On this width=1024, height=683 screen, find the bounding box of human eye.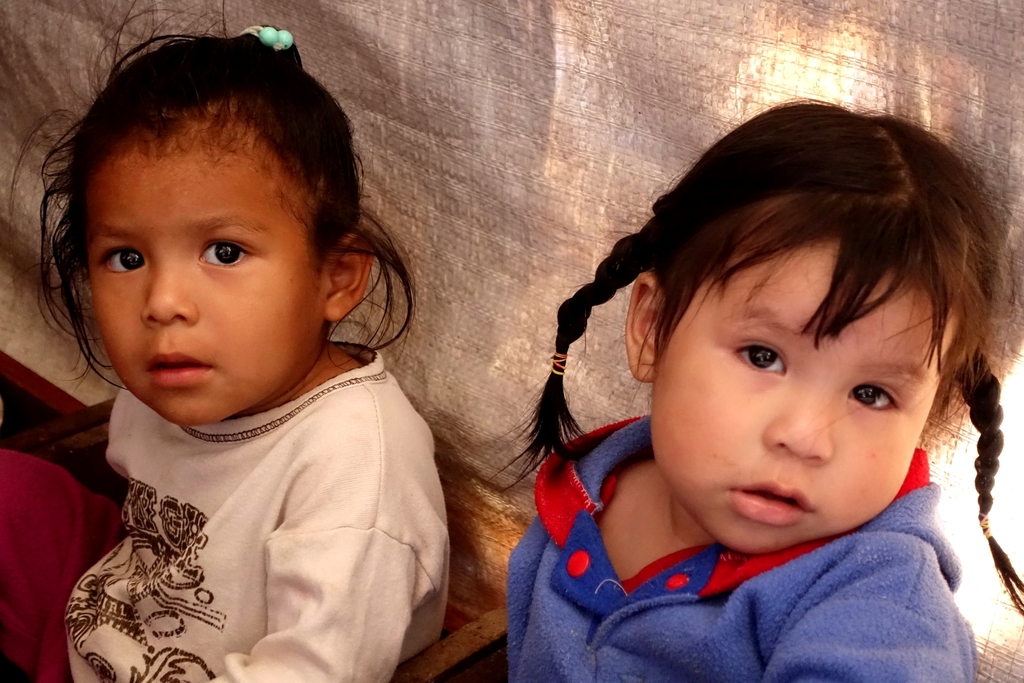
Bounding box: 99, 243, 151, 281.
